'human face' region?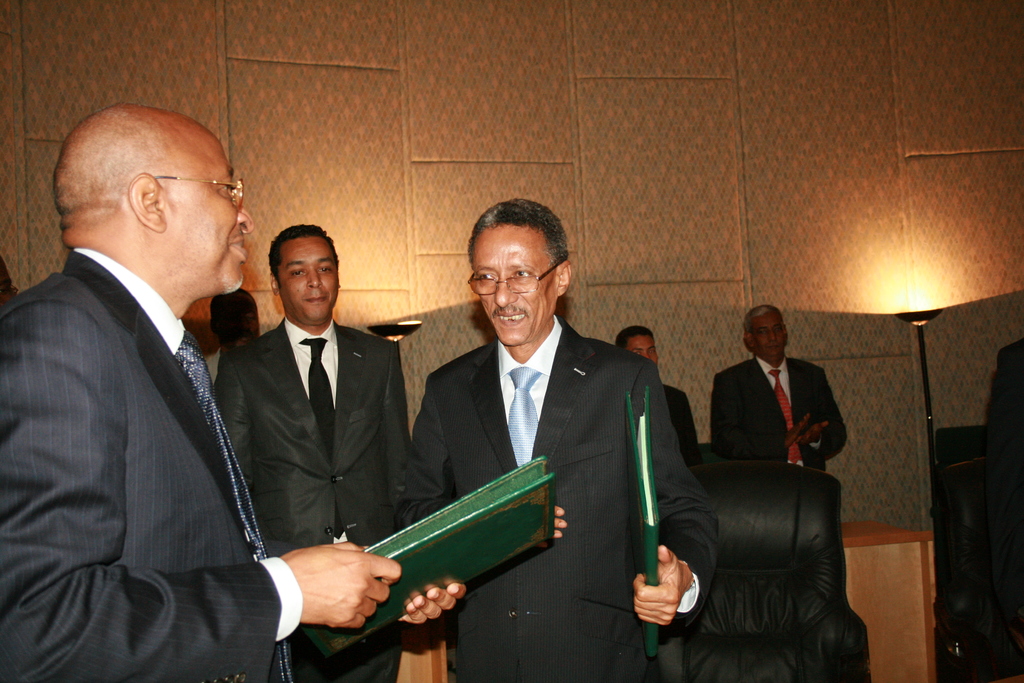
x1=165 y1=135 x2=254 y2=293
